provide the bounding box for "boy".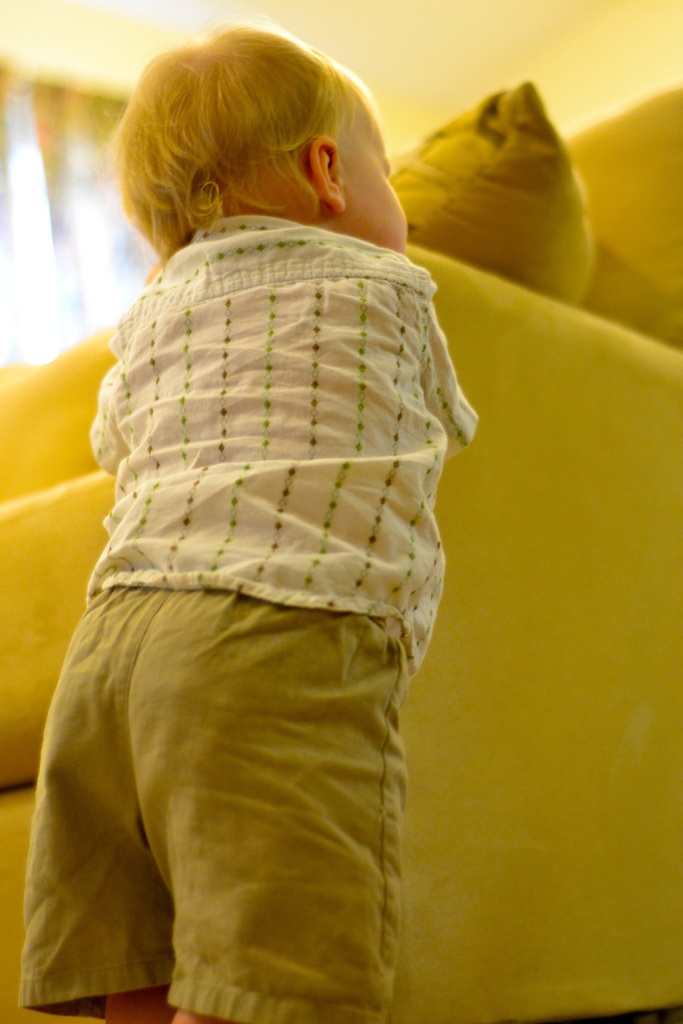
locate(27, 36, 489, 1023).
